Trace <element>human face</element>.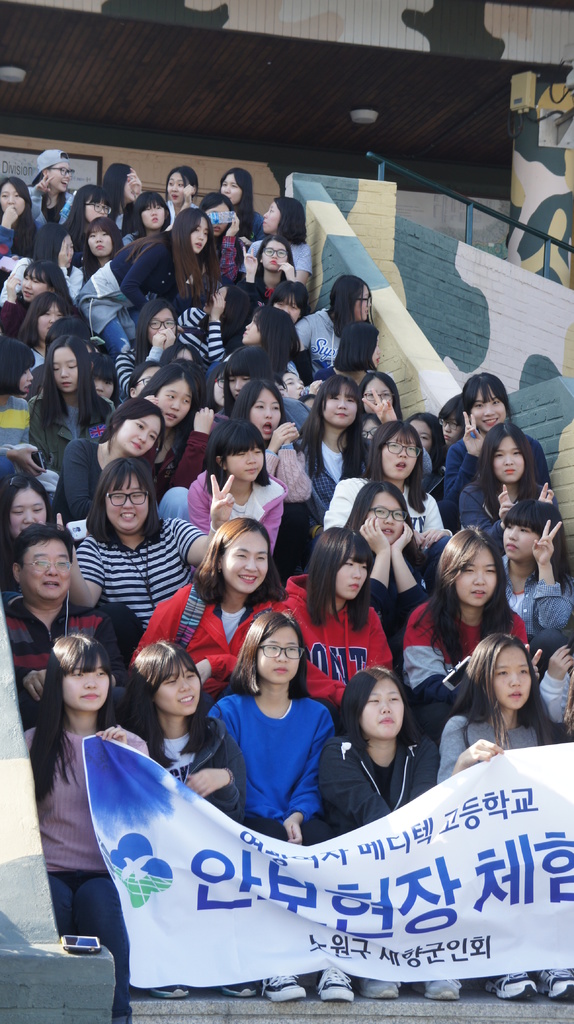
Traced to {"left": 381, "top": 431, "right": 420, "bottom": 479}.
